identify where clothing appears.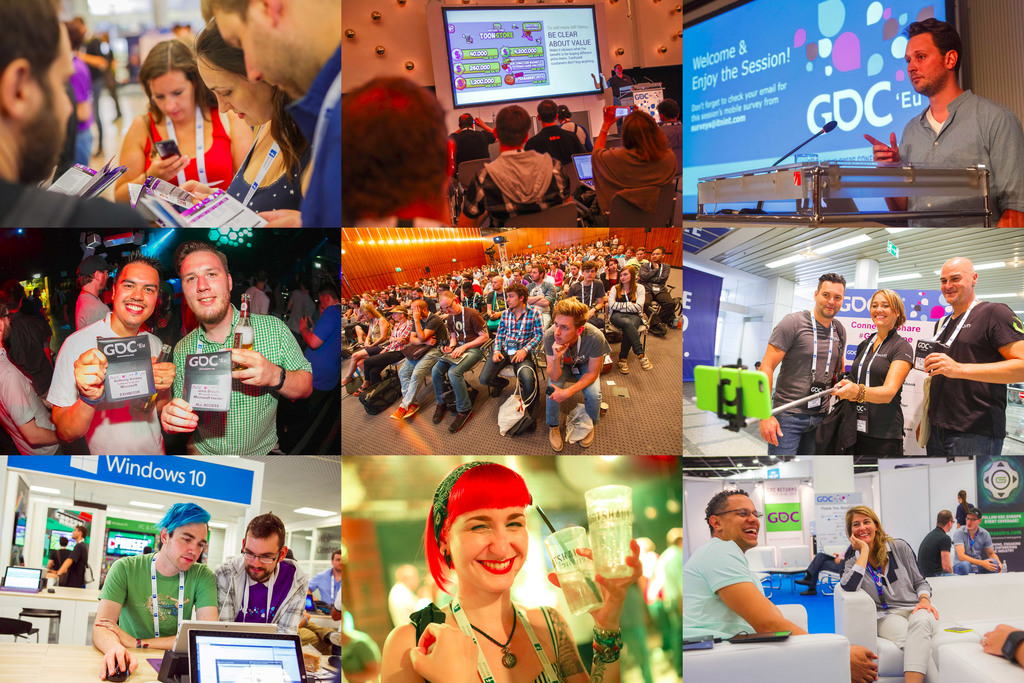
Appears at select_region(345, 247, 683, 431).
